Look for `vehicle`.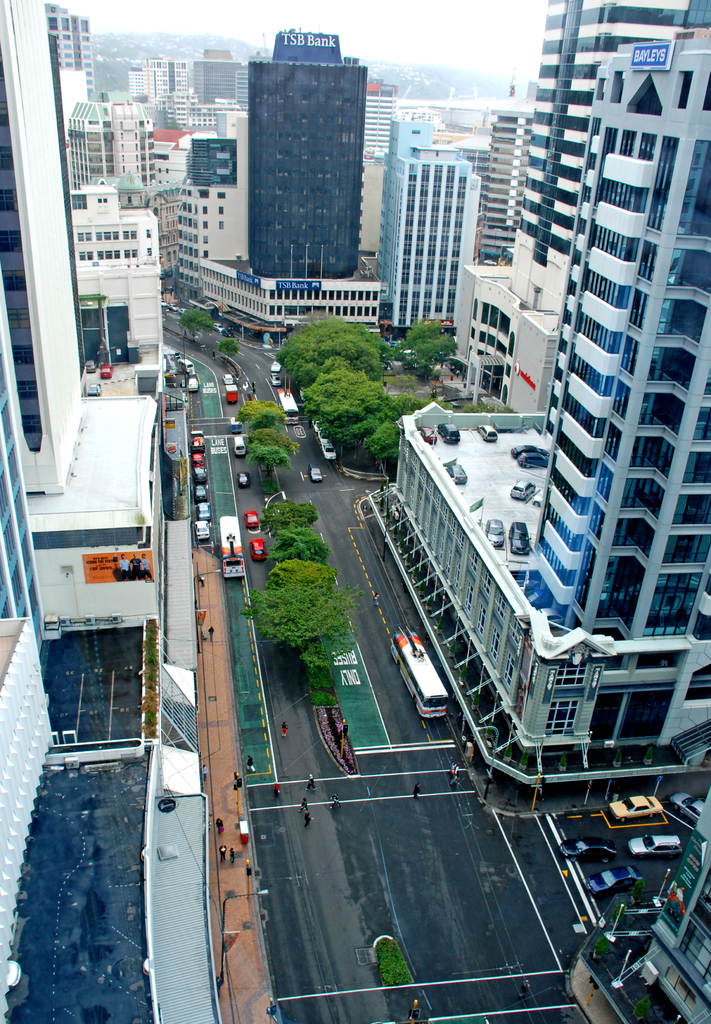
Found: pyautogui.locateOnScreen(439, 420, 458, 442).
